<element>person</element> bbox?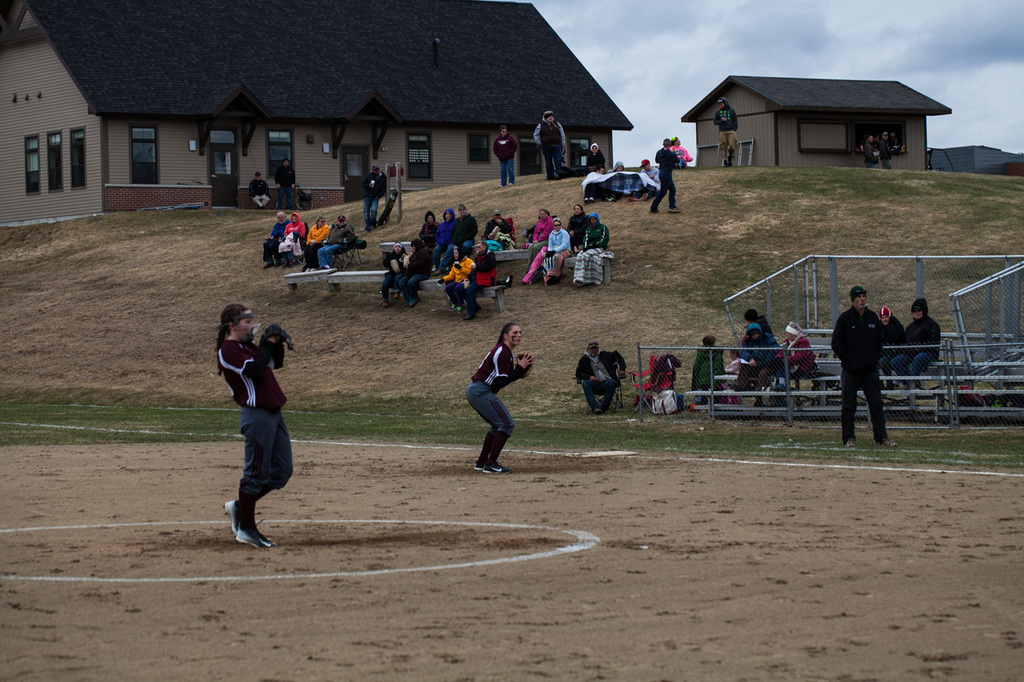
278,202,306,261
